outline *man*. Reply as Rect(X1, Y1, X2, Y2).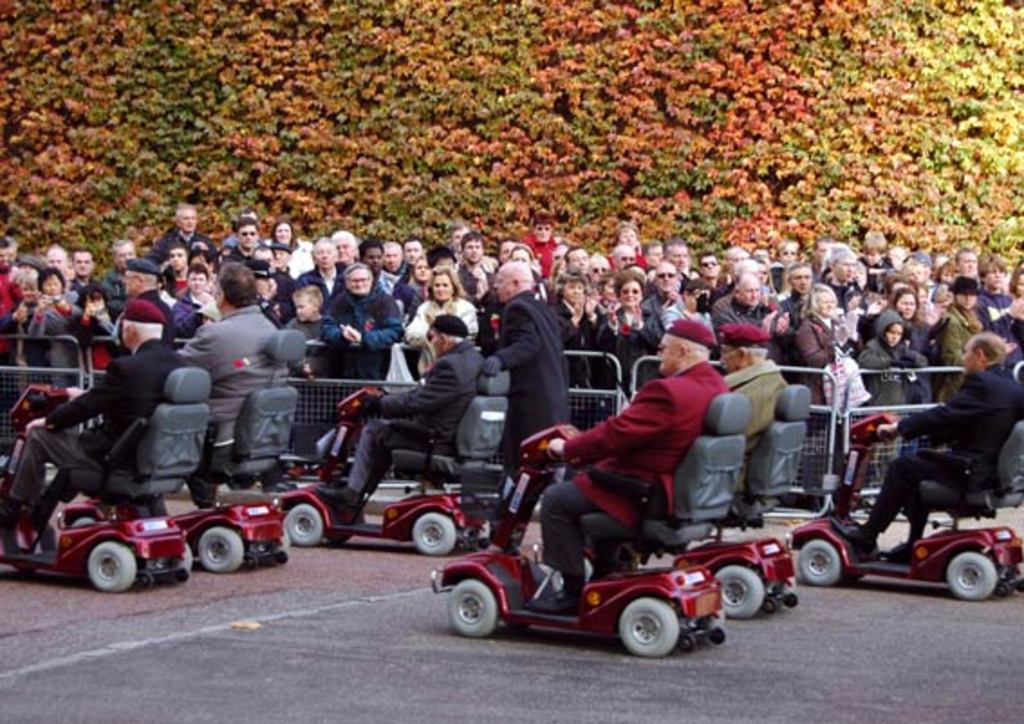
Rect(950, 242, 982, 282).
